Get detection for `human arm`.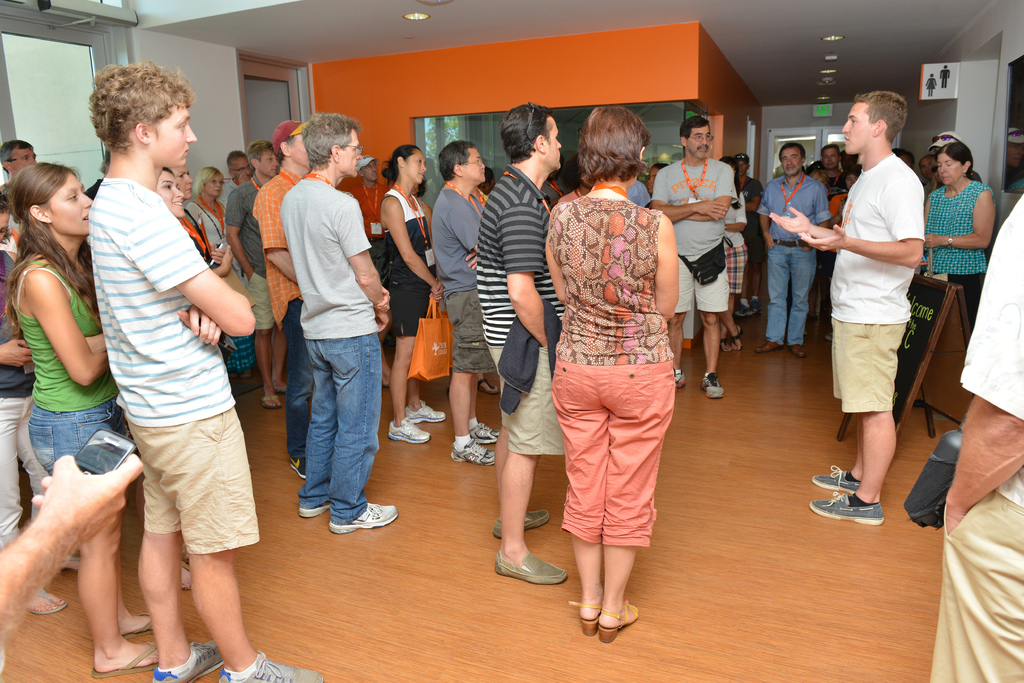
Detection: 0:447:147:652.
